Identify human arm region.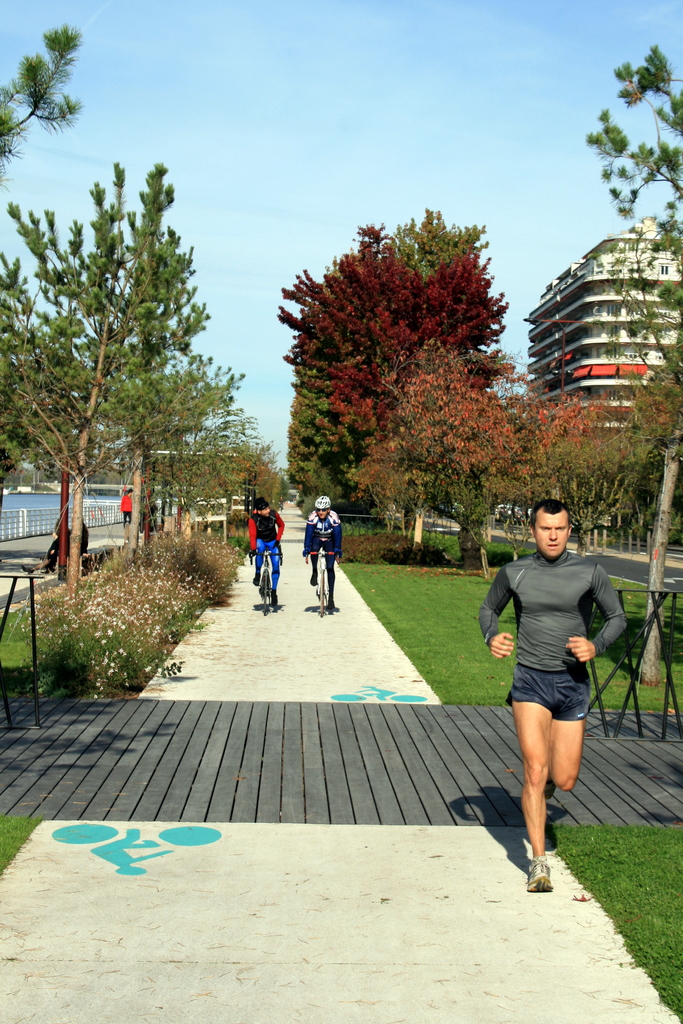
Region: [475,570,512,655].
